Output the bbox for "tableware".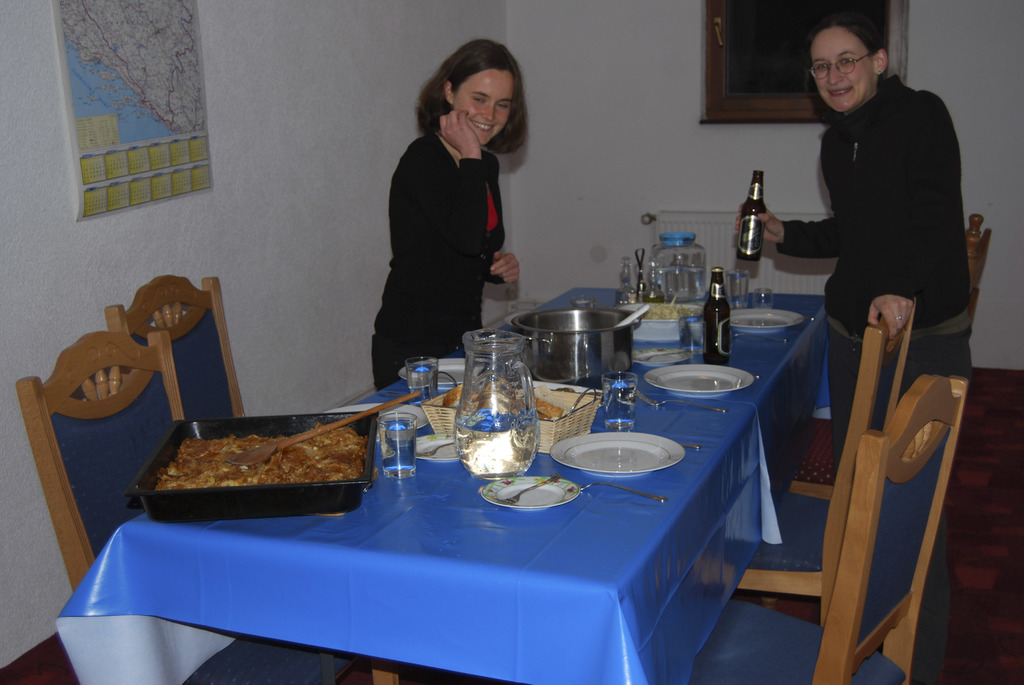
[498, 475, 561, 505].
